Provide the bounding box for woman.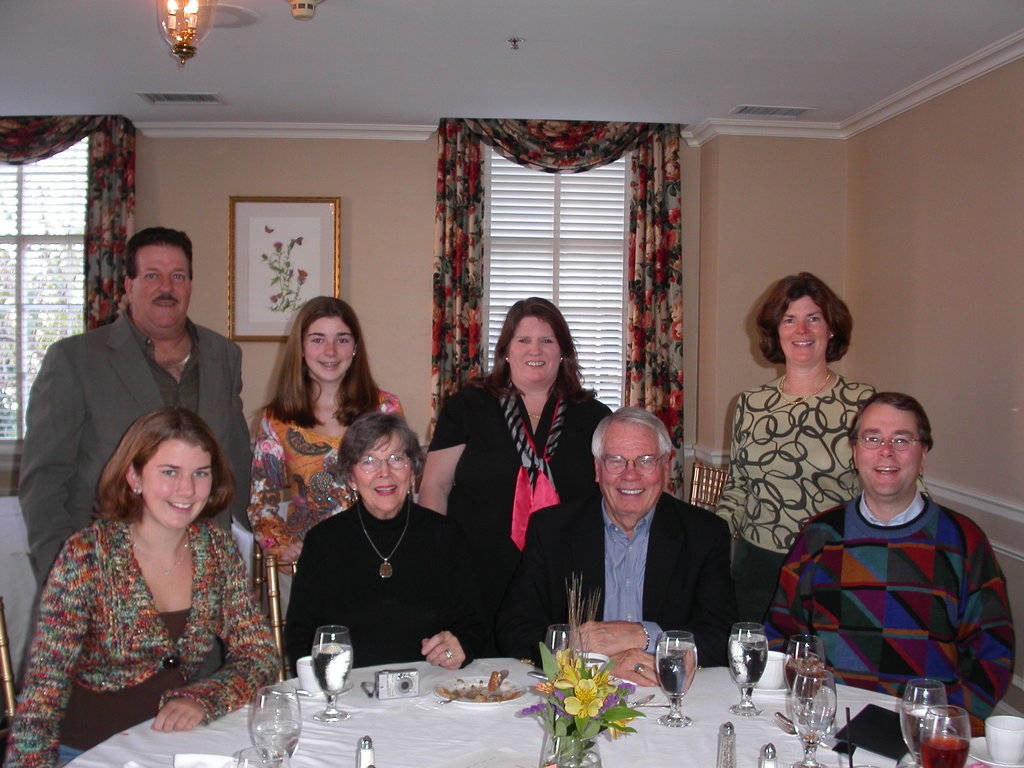
Rect(405, 300, 638, 668).
